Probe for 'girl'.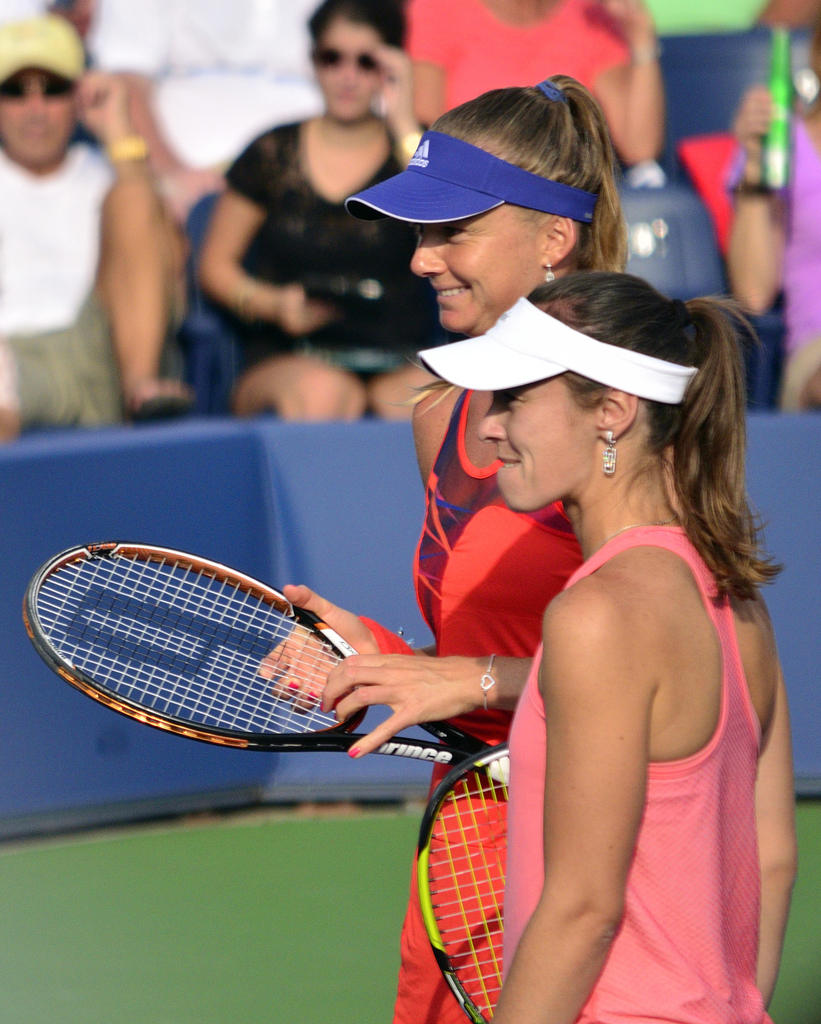
Probe result: x1=253, y1=85, x2=637, y2=1023.
